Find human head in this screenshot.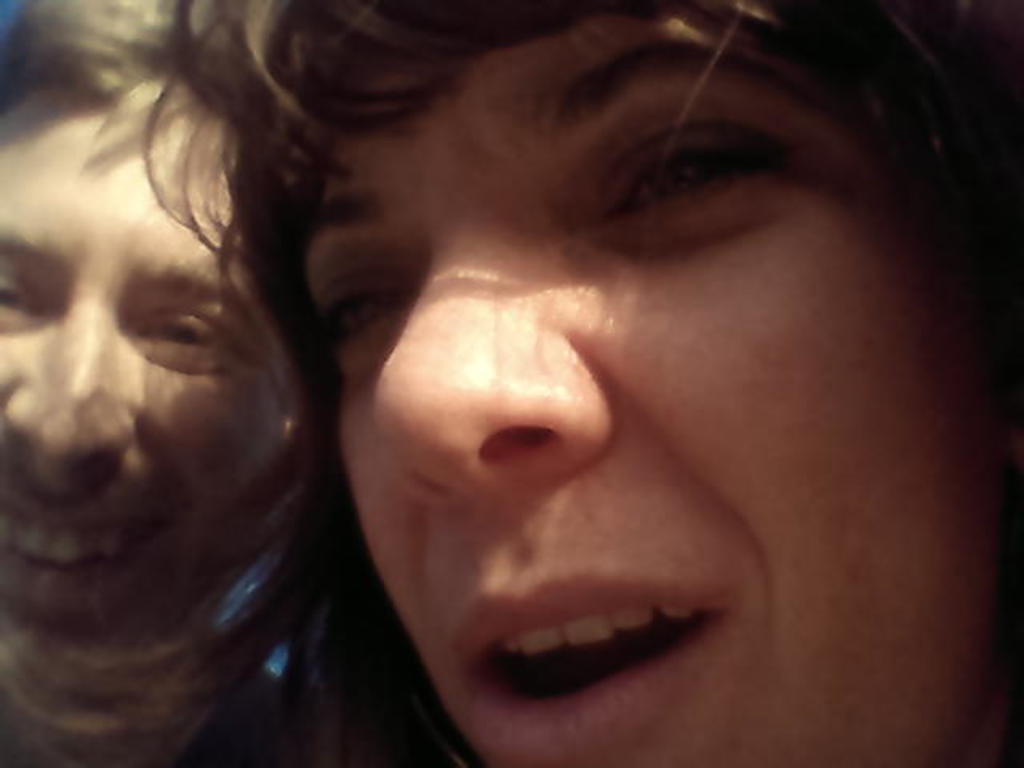
The bounding box for human head is 198 0 1022 766.
